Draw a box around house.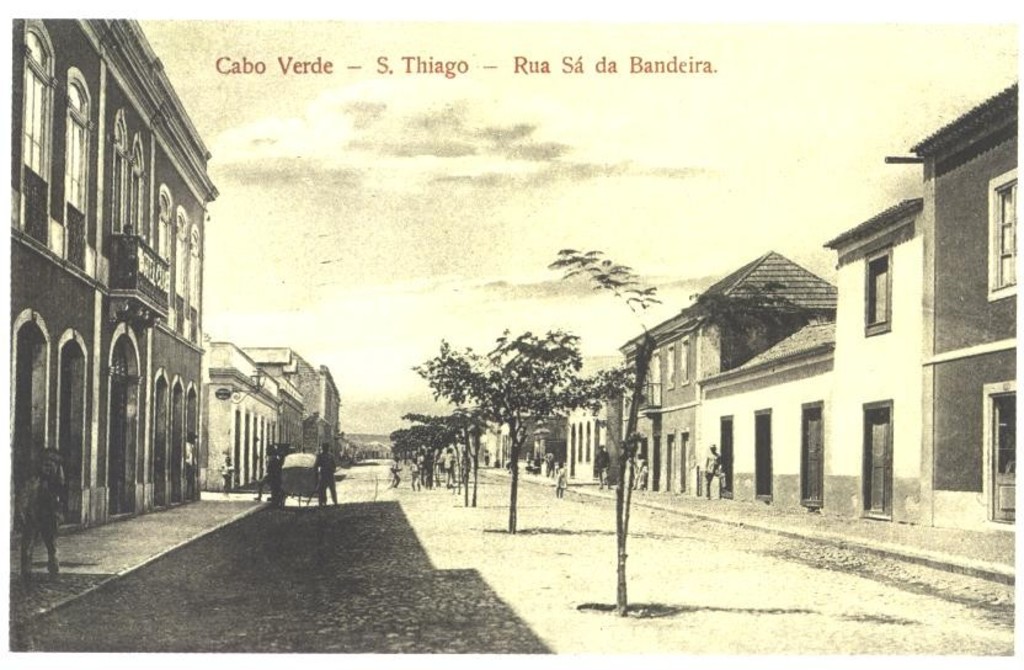
crop(548, 383, 622, 494).
